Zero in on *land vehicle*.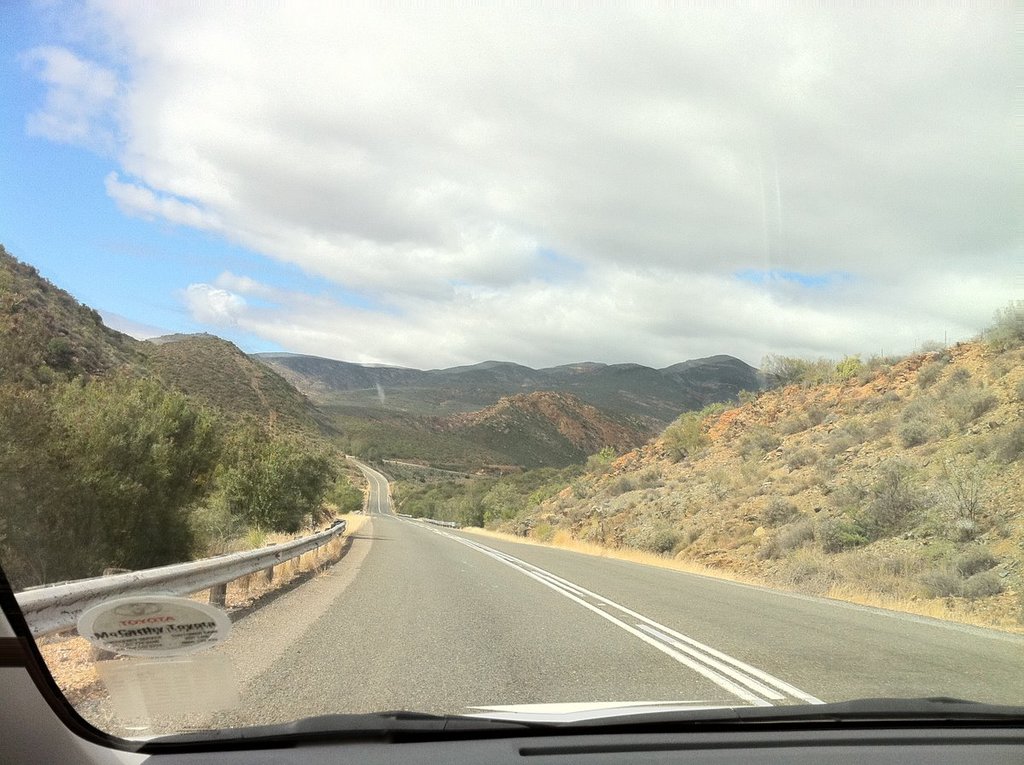
Zeroed in: {"x1": 0, "y1": 0, "x2": 1023, "y2": 764}.
